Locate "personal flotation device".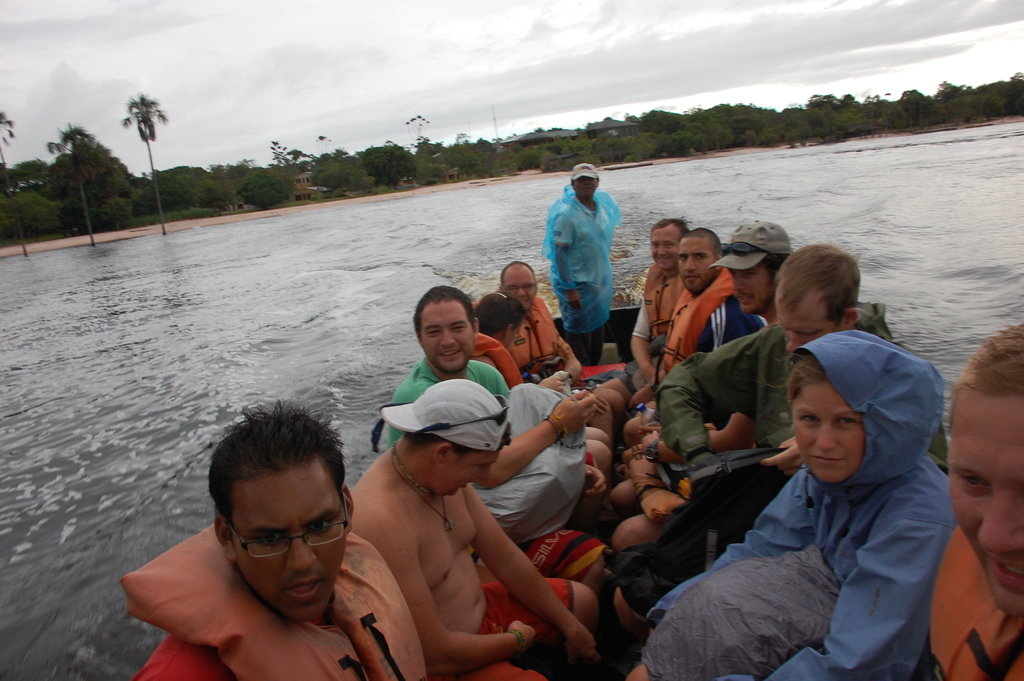
Bounding box: (x1=658, y1=264, x2=741, y2=384).
